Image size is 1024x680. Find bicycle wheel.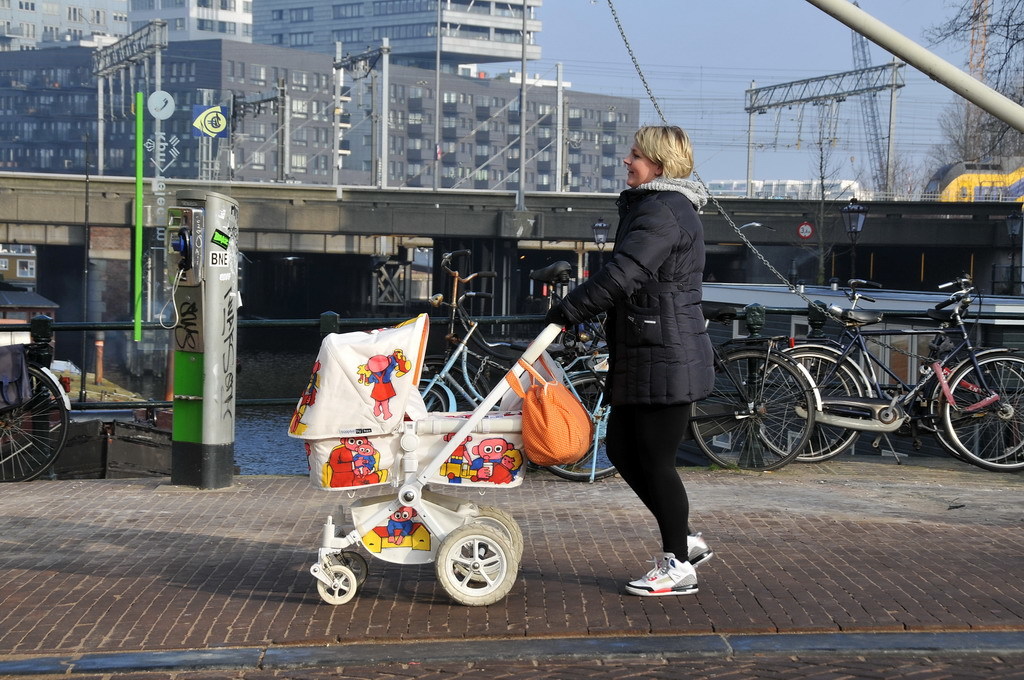
[749, 351, 876, 462].
